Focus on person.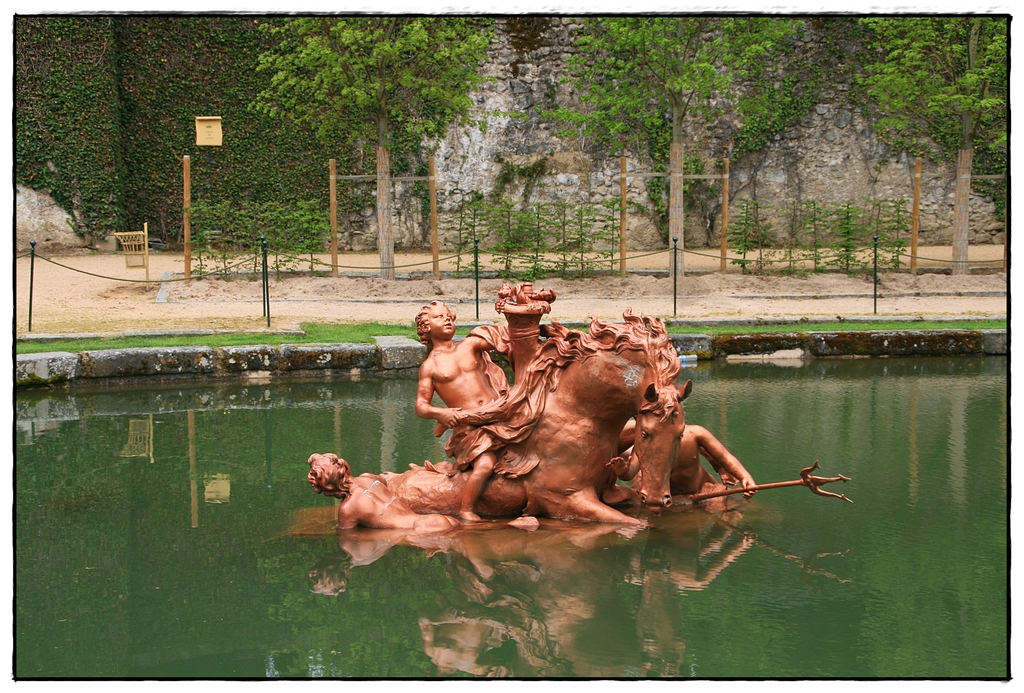
Focused at Rect(413, 303, 508, 516).
